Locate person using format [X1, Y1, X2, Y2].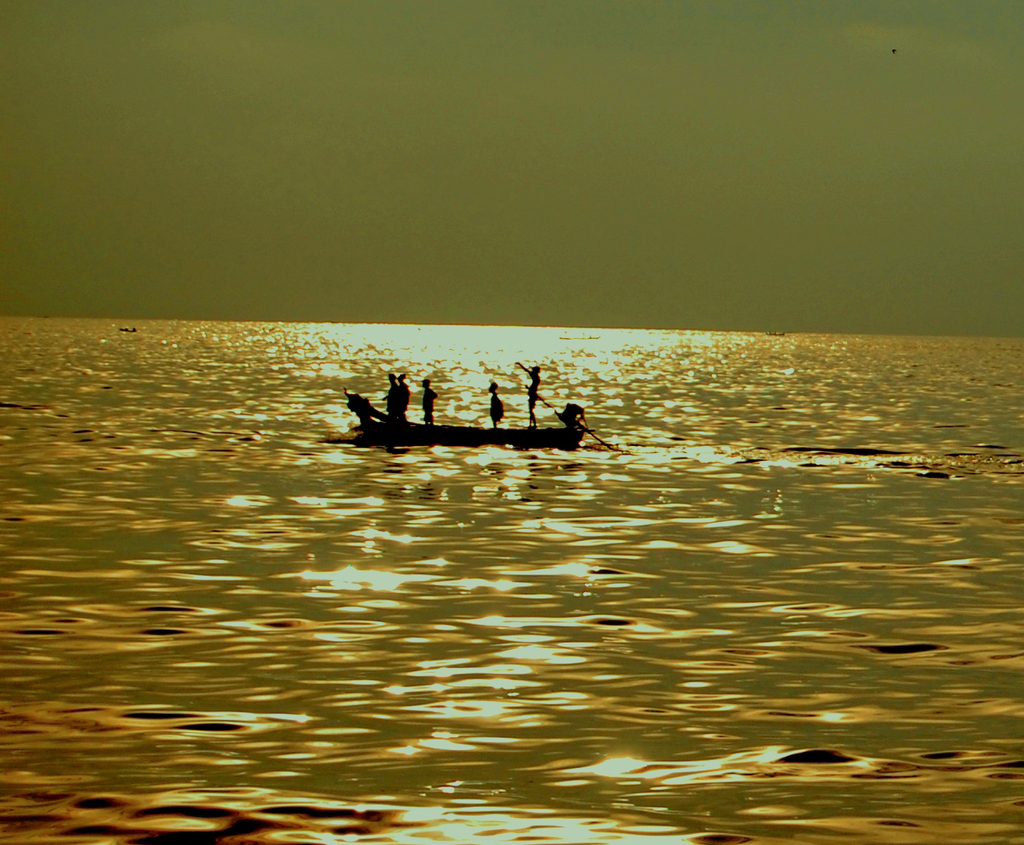
[382, 371, 397, 419].
